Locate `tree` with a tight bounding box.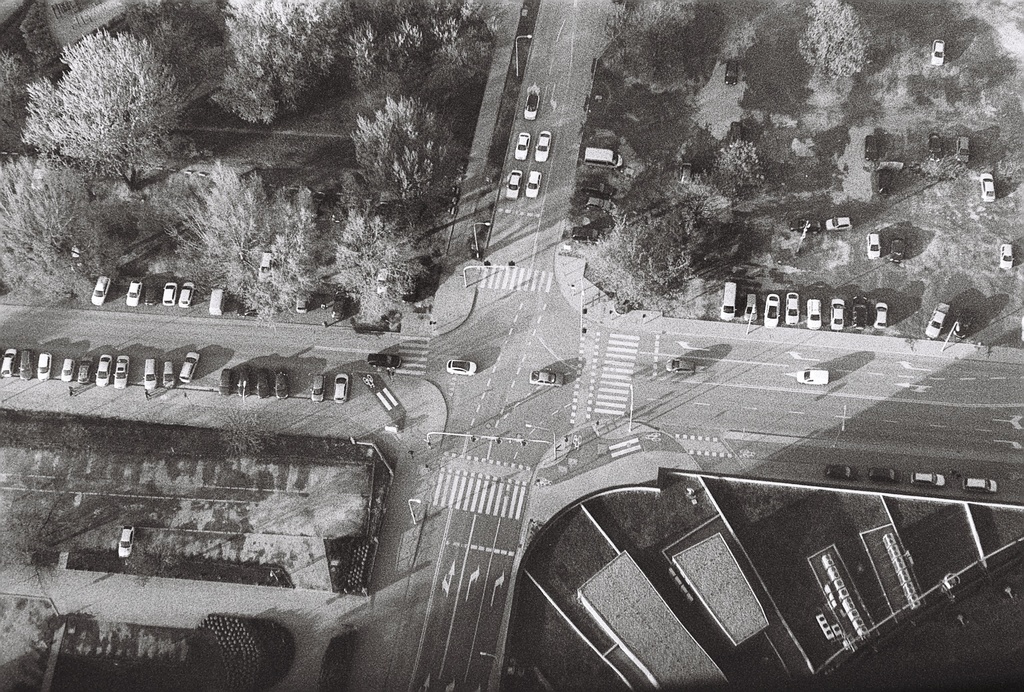
<box>326,70,452,280</box>.
